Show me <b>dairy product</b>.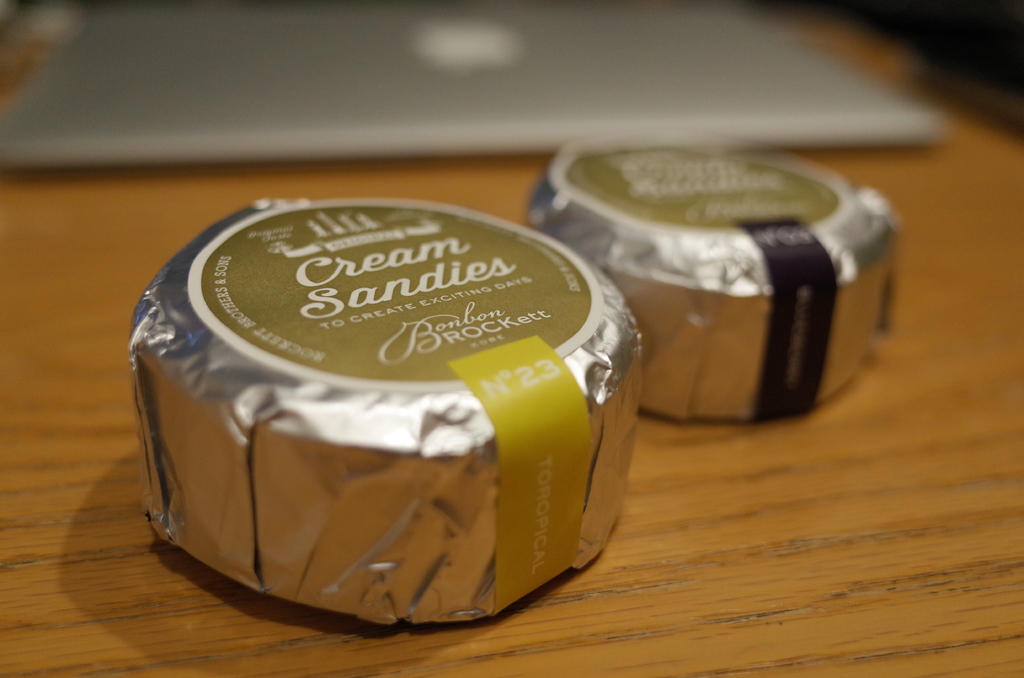
<b>dairy product</b> is here: detection(178, 200, 627, 608).
